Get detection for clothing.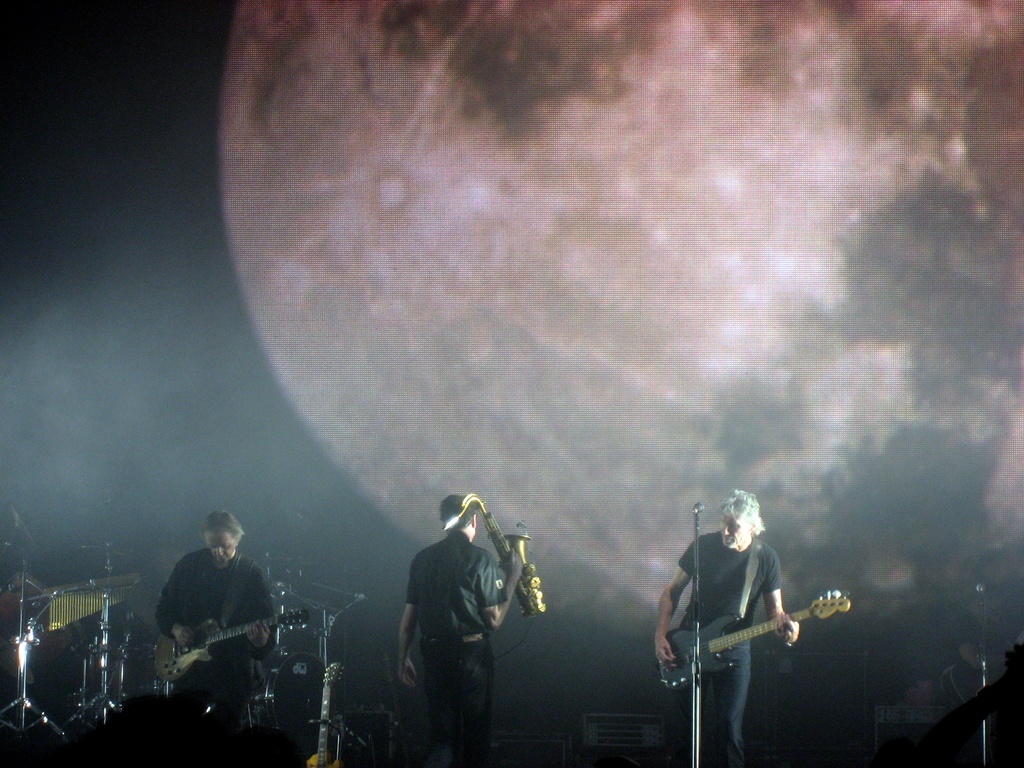
Detection: crop(678, 526, 783, 767).
